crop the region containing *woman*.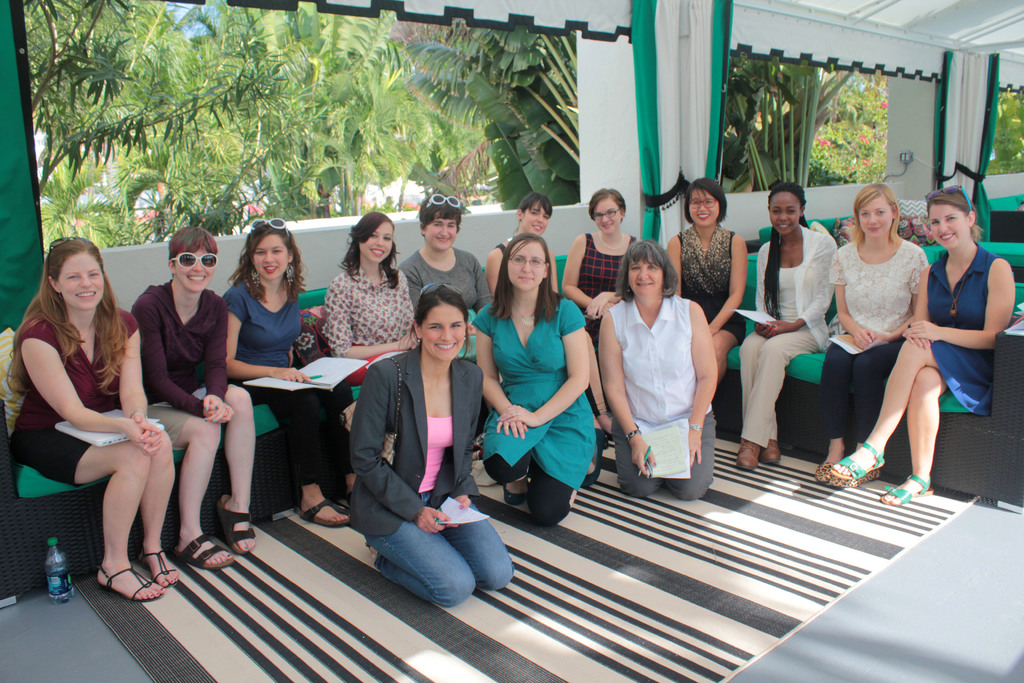
Crop region: pyautogui.locateOnScreen(733, 183, 837, 472).
